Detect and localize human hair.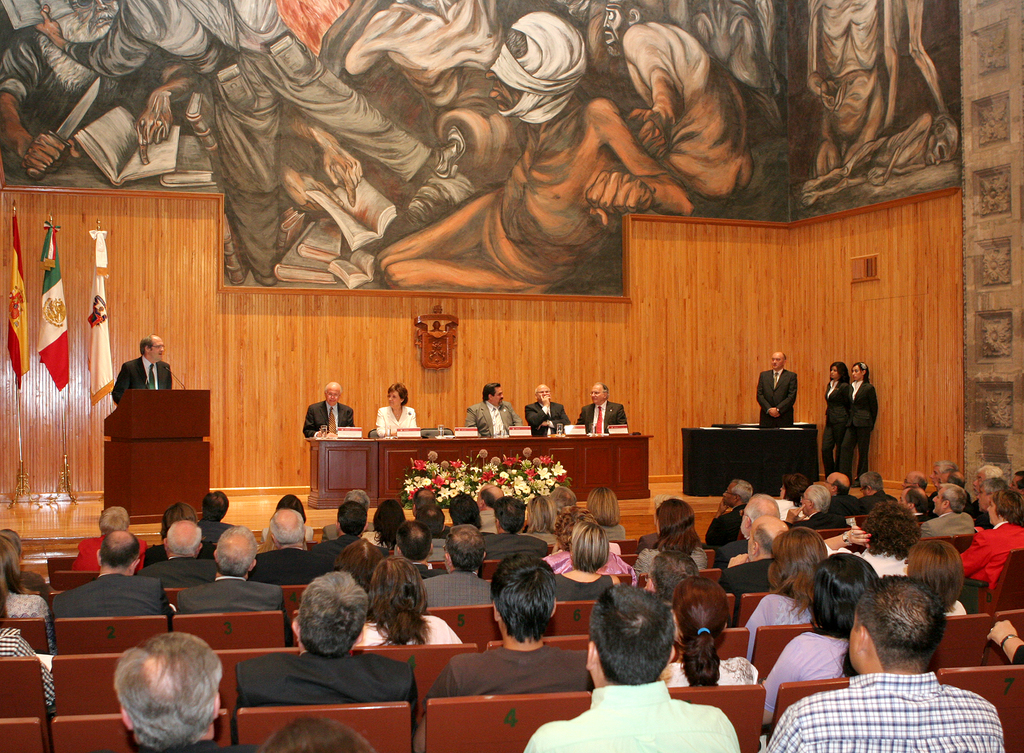
Localized at 916,475,927,490.
